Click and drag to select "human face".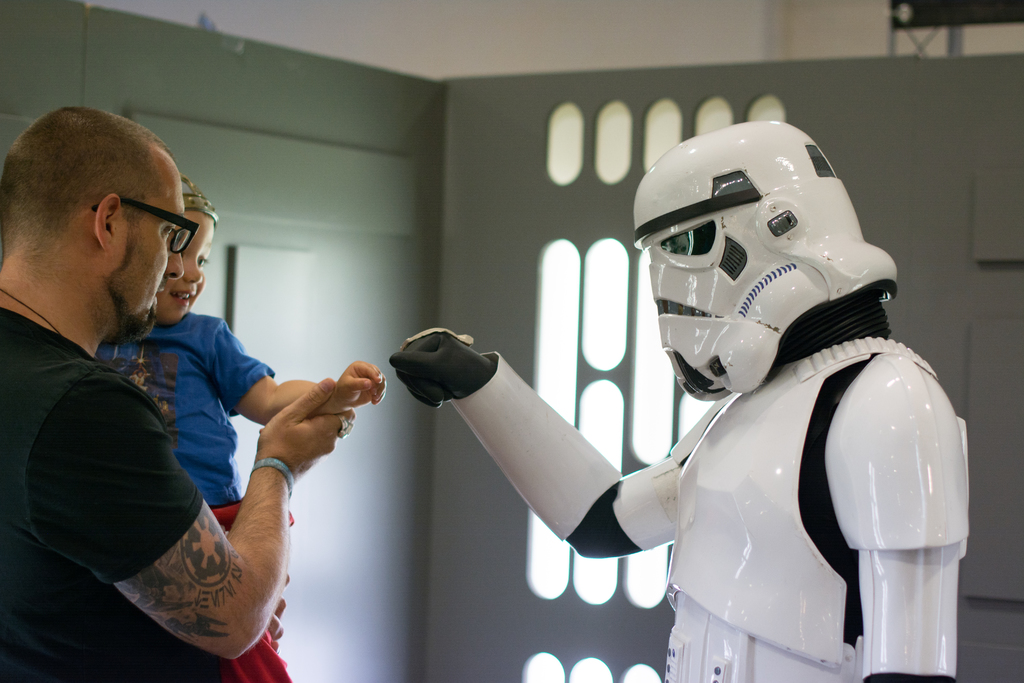
Selection: rect(159, 211, 213, 325).
